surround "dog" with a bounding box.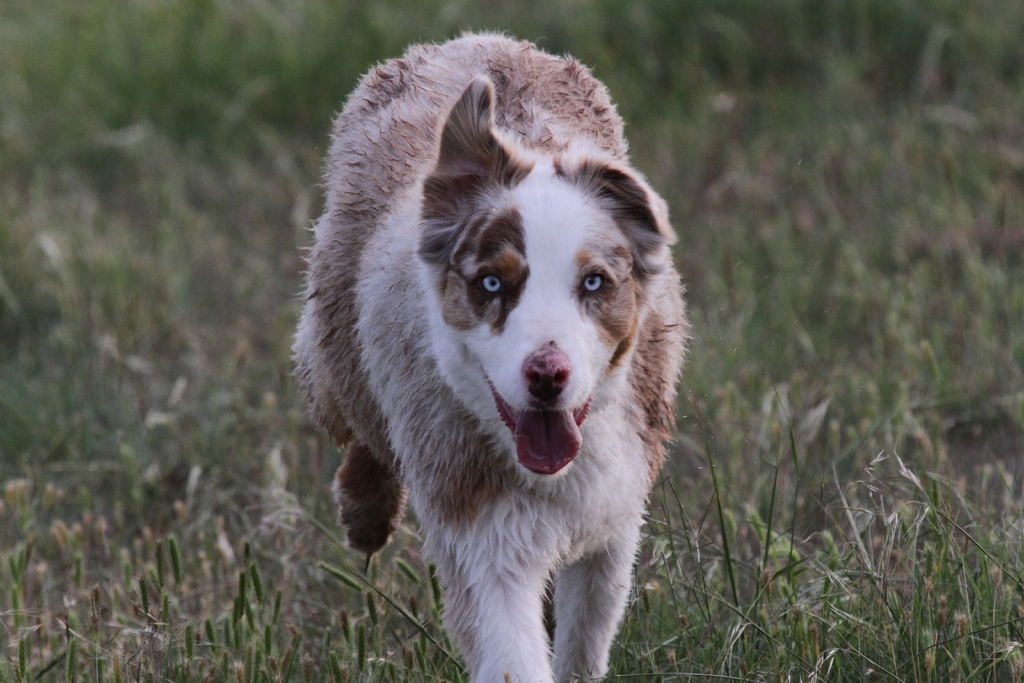
rect(289, 27, 690, 682).
